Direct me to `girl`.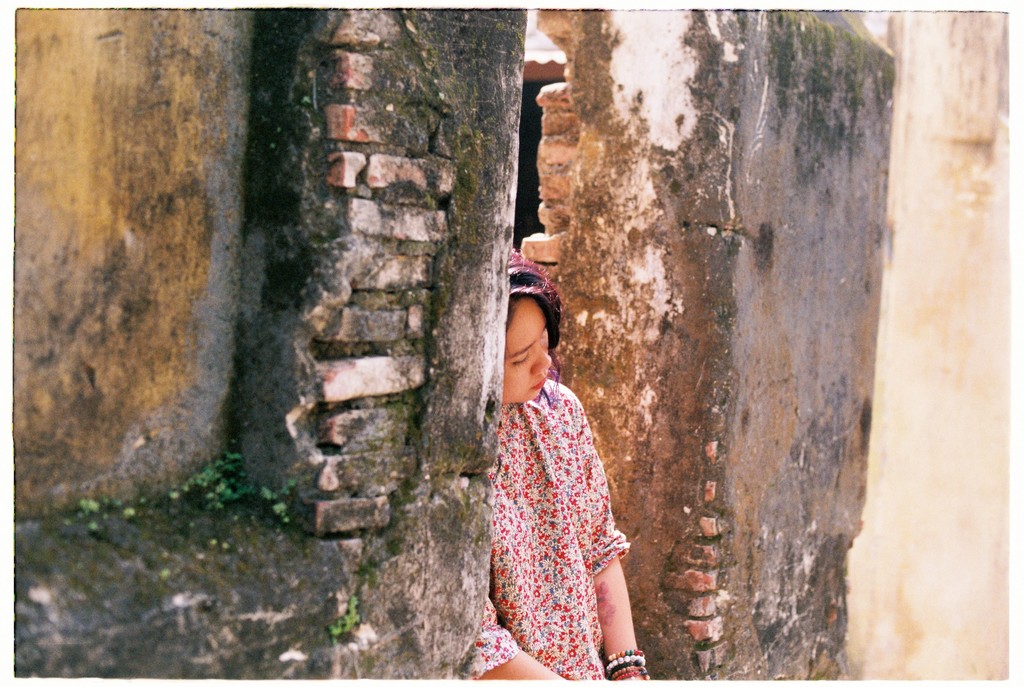
Direction: (x1=461, y1=252, x2=650, y2=681).
